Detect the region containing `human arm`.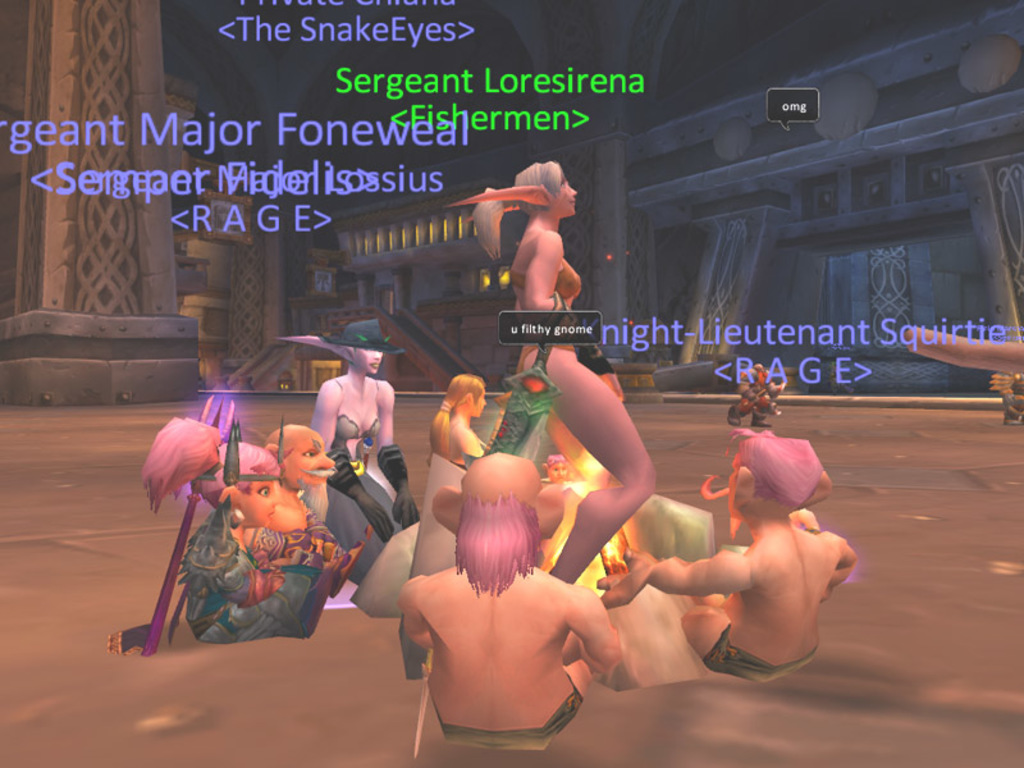
l=596, t=550, r=751, b=585.
